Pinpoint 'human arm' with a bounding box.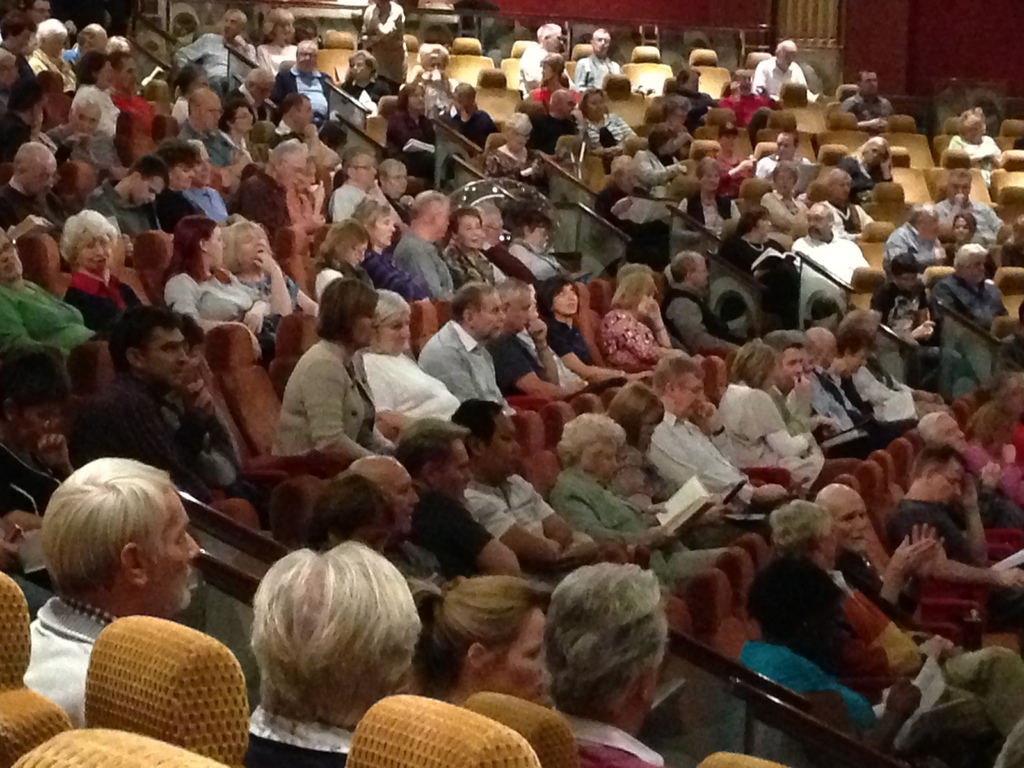
921,254,957,292.
